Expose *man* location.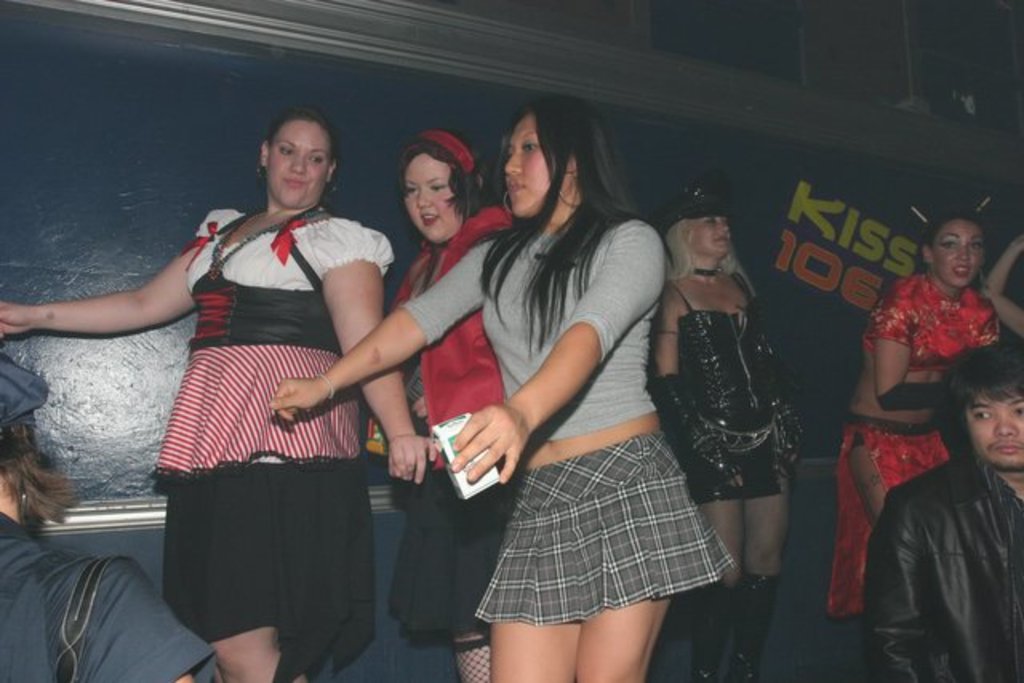
Exposed at <box>858,342,1022,681</box>.
